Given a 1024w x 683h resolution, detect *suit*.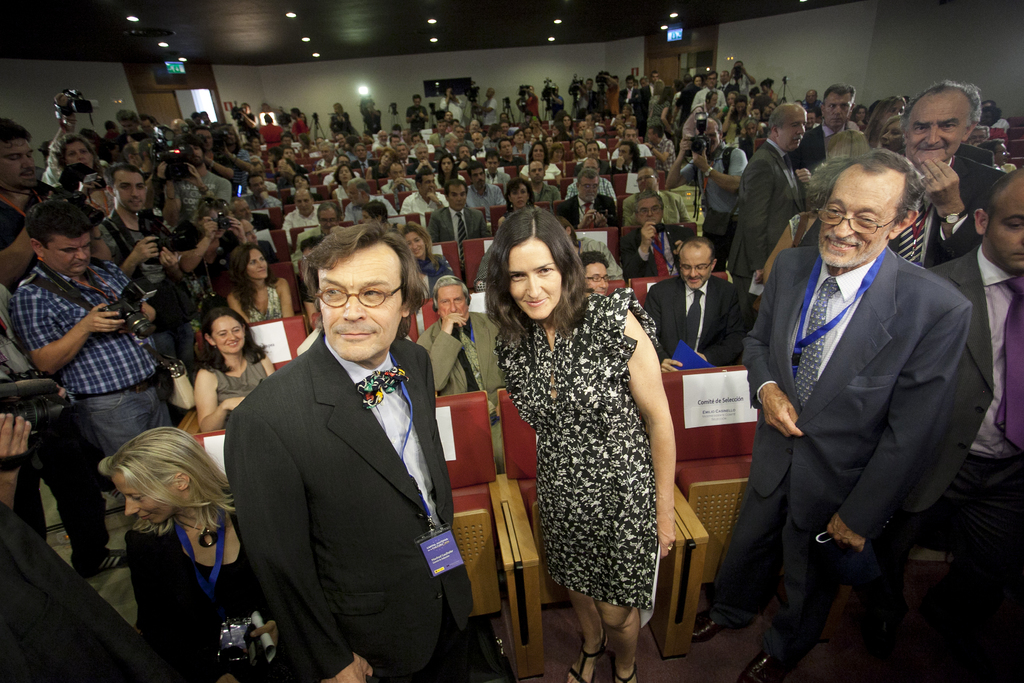
bbox=(641, 276, 751, 377).
